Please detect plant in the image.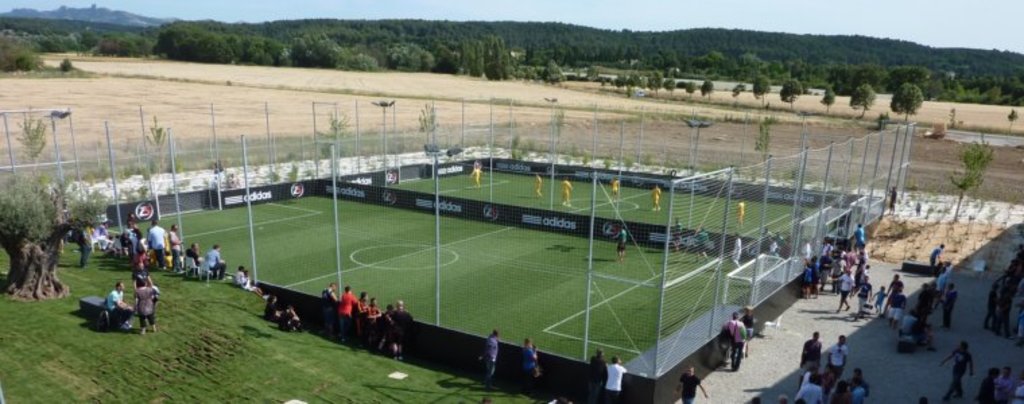
[578,152,591,168].
